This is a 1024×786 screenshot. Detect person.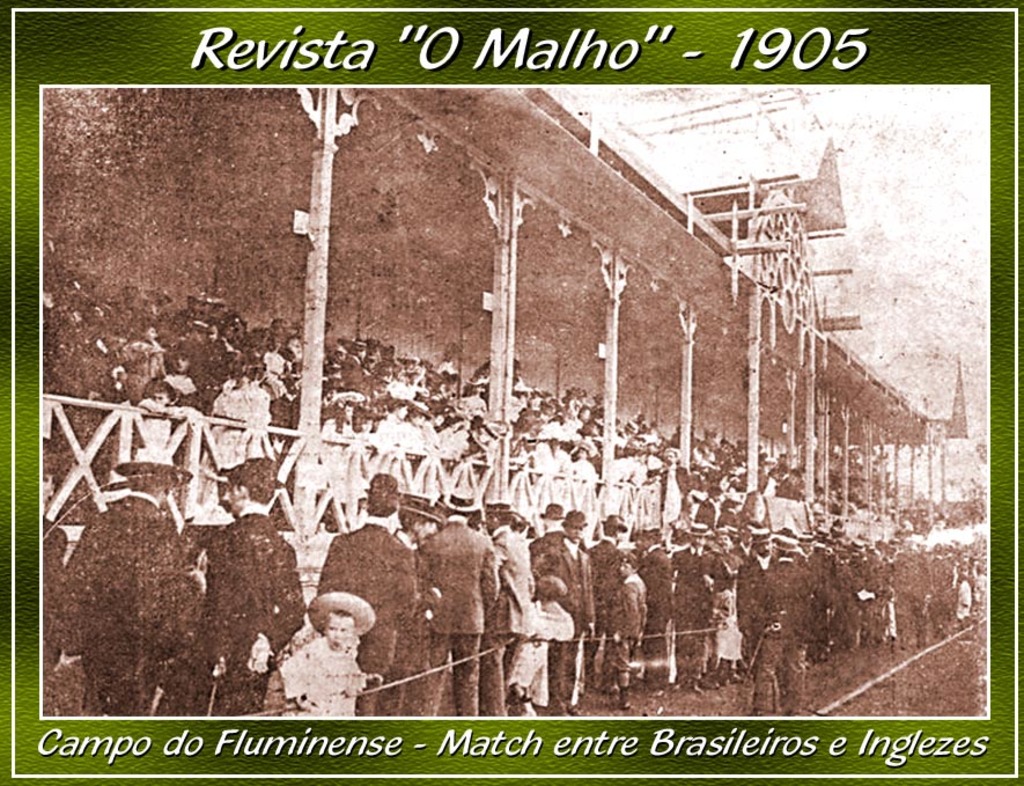
box(730, 527, 780, 667).
